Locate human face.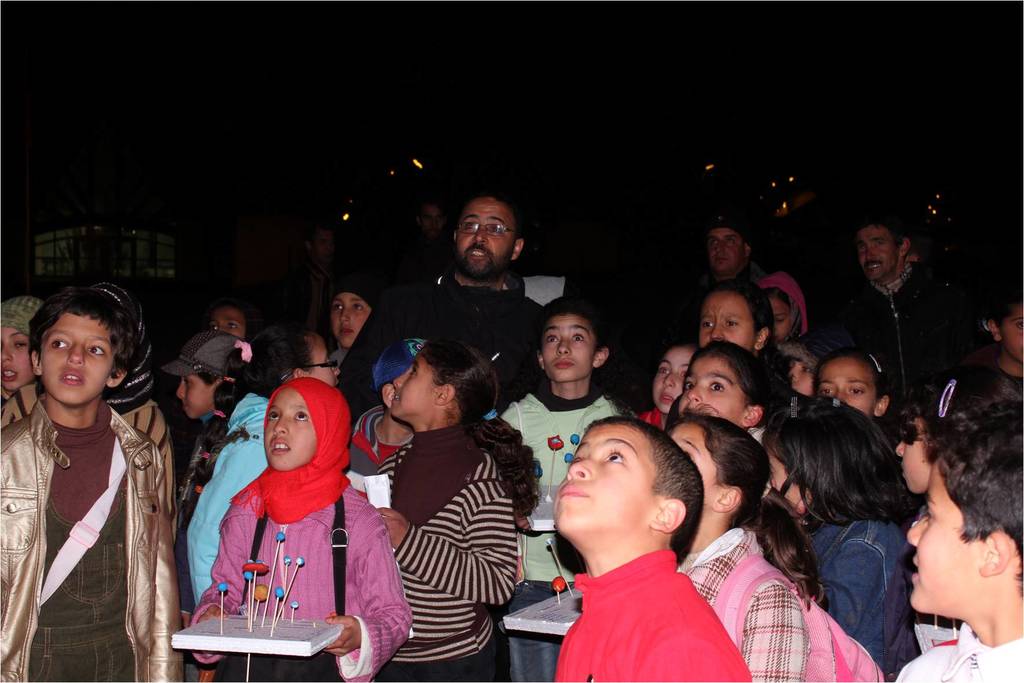
Bounding box: {"x1": 828, "y1": 361, "x2": 874, "y2": 420}.
